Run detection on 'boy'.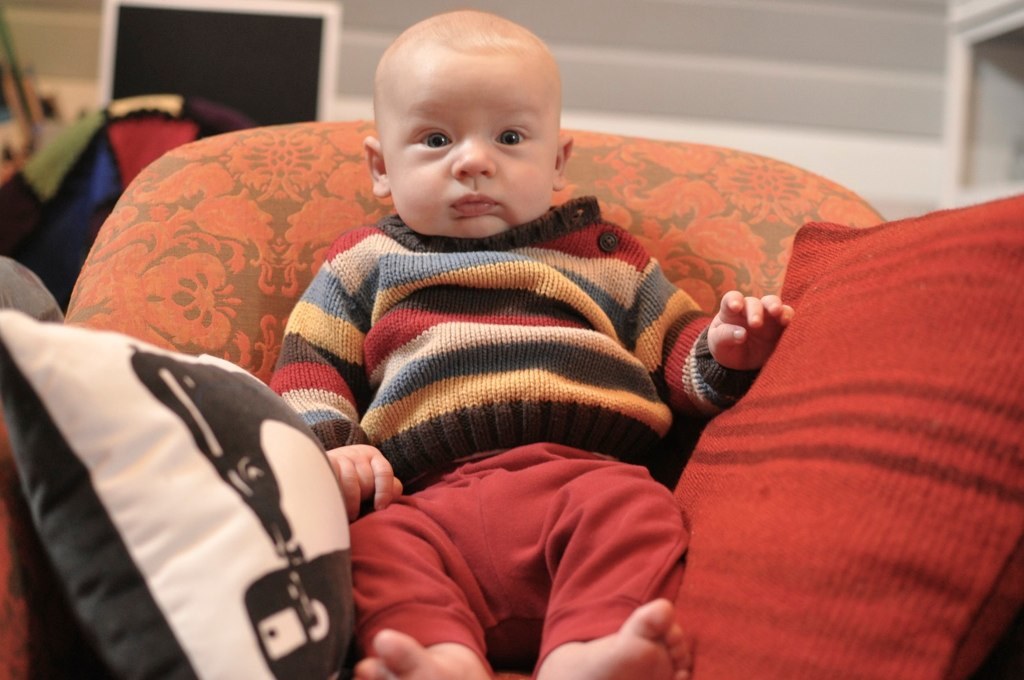
Result: Rect(268, 10, 796, 679).
